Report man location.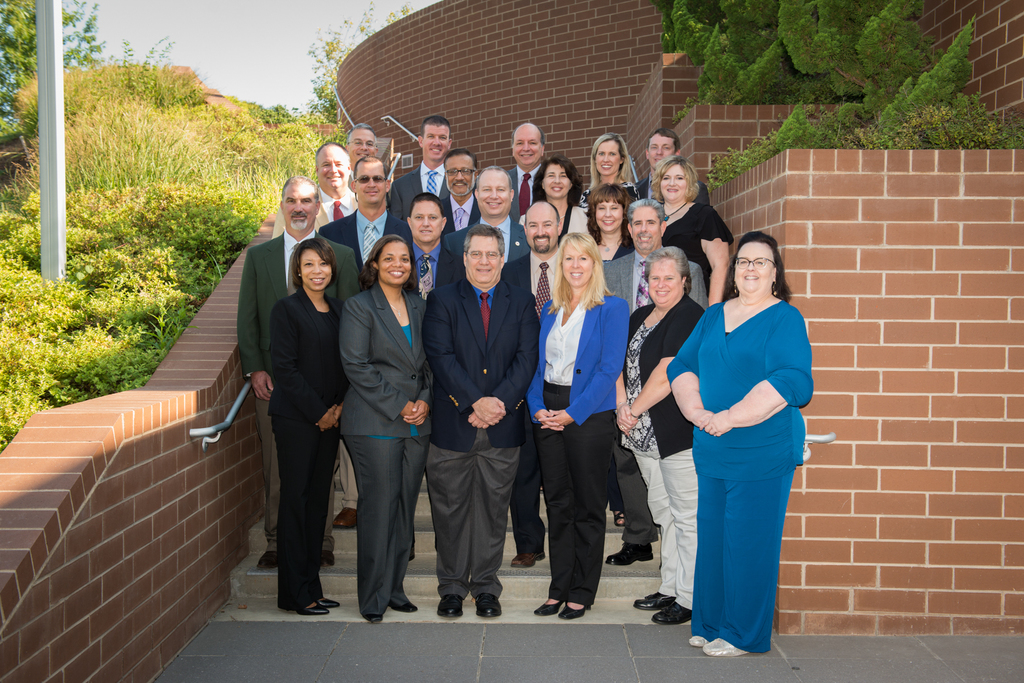
Report: bbox=[504, 121, 555, 225].
